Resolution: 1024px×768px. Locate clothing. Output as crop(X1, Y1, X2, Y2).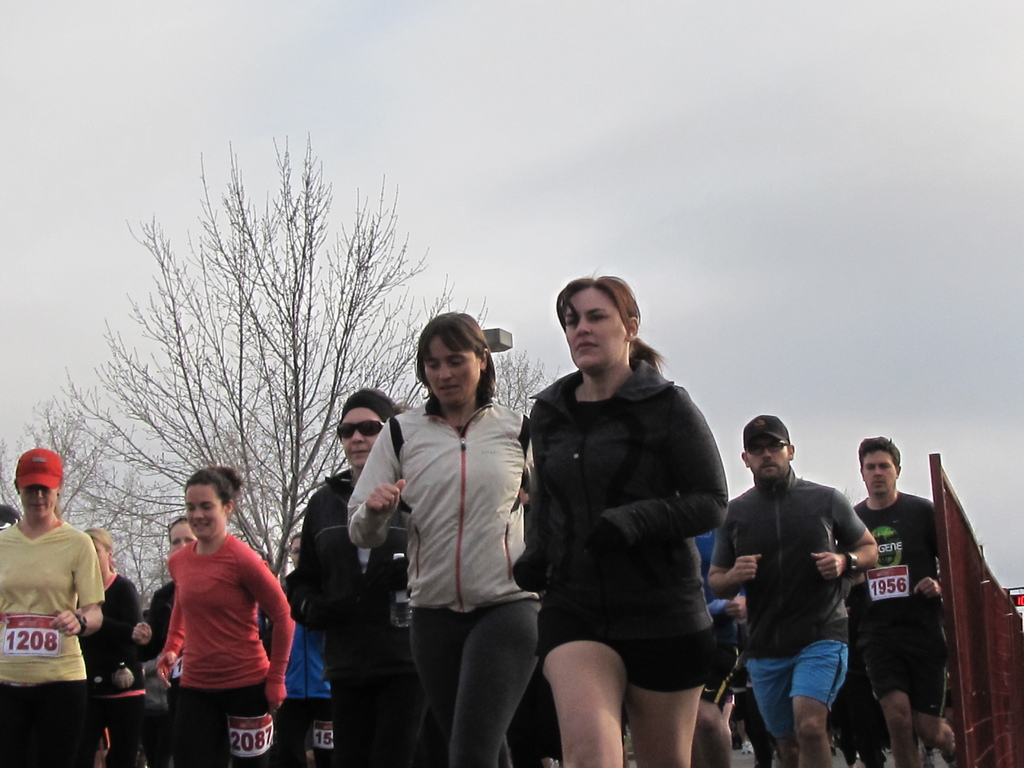
crop(0, 522, 106, 767).
